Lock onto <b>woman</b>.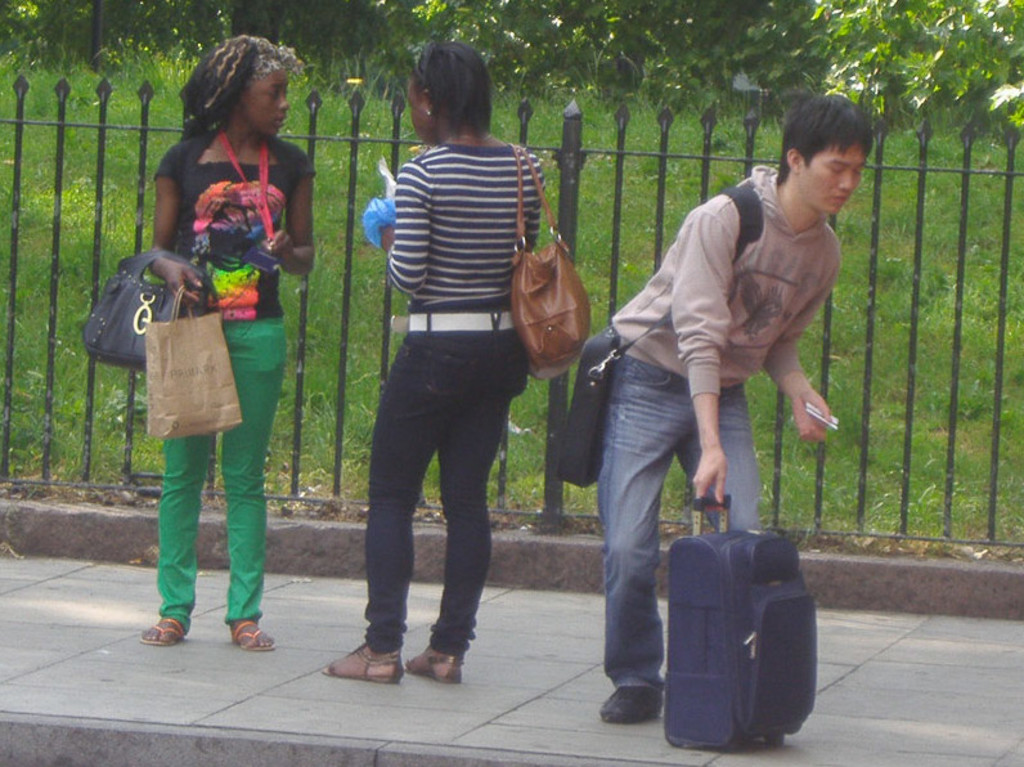
Locked: {"x1": 114, "y1": 57, "x2": 313, "y2": 640}.
